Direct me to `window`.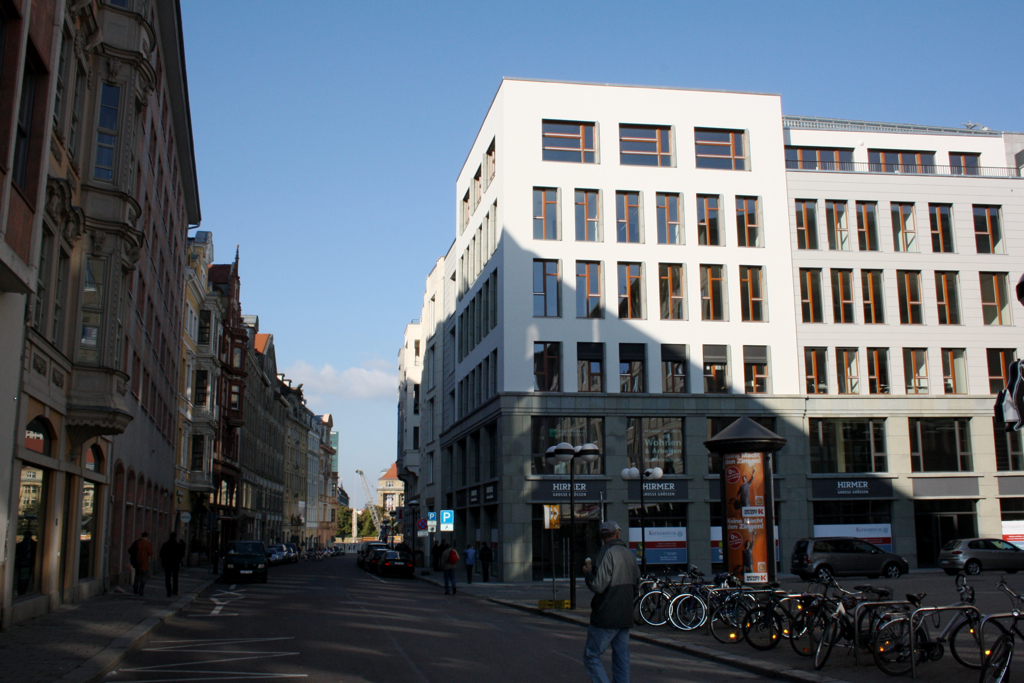
Direction: Rect(795, 344, 829, 392).
